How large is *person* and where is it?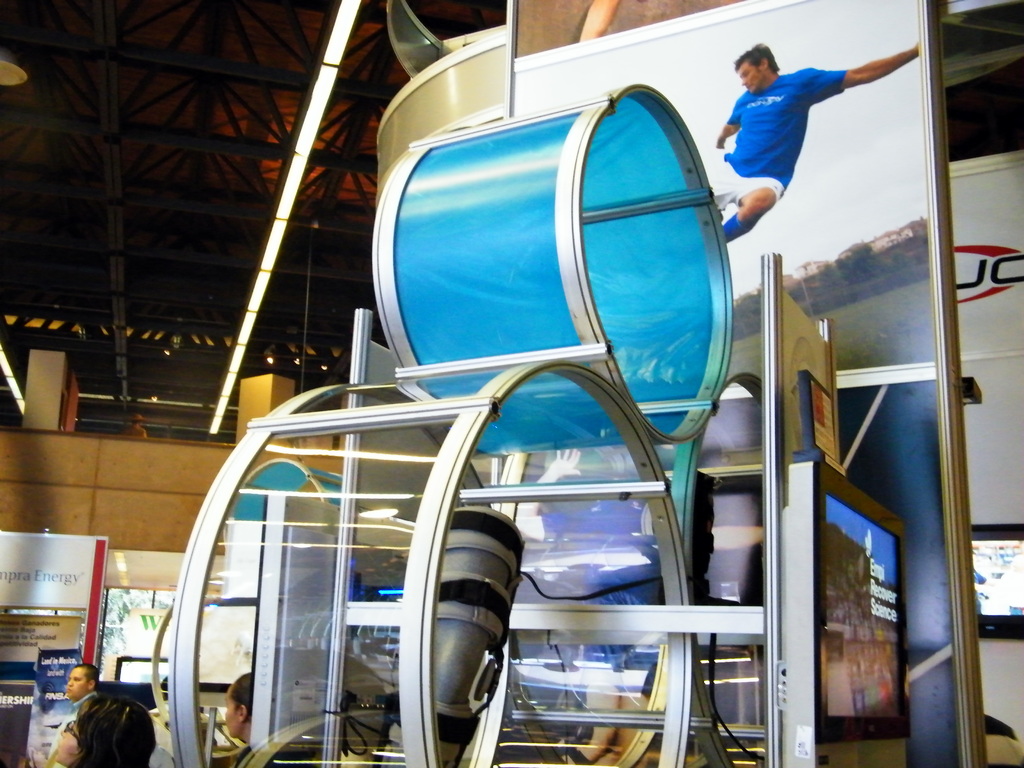
Bounding box: x1=52, y1=692, x2=153, y2=767.
